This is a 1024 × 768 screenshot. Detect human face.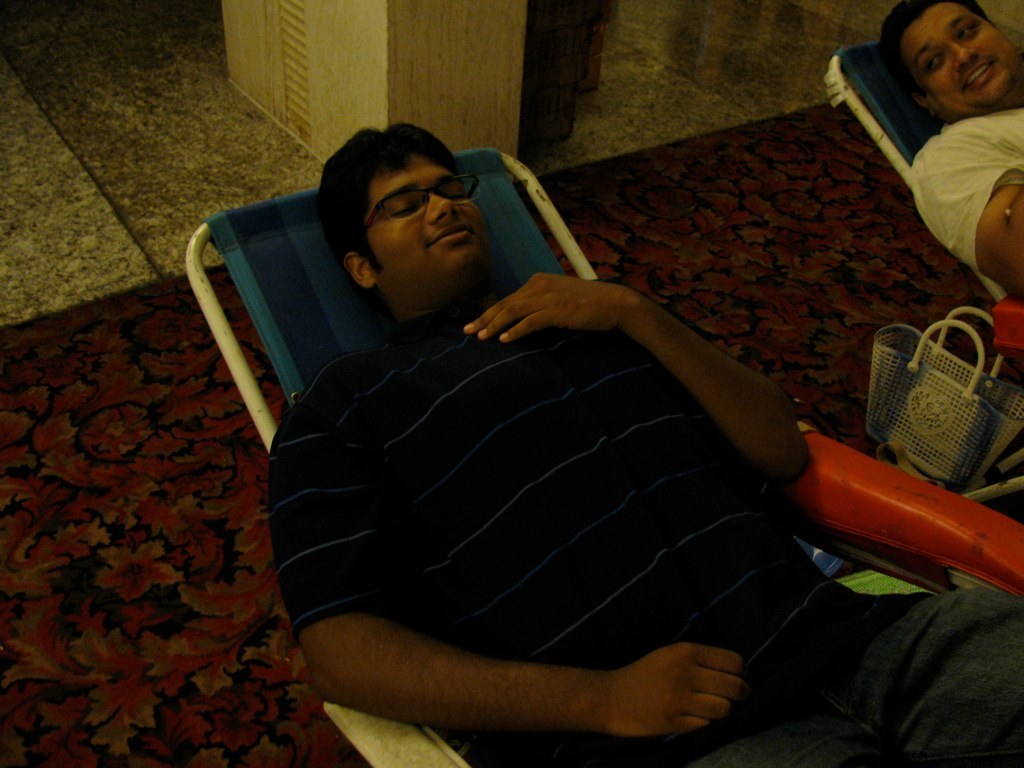
Rect(360, 155, 496, 285).
